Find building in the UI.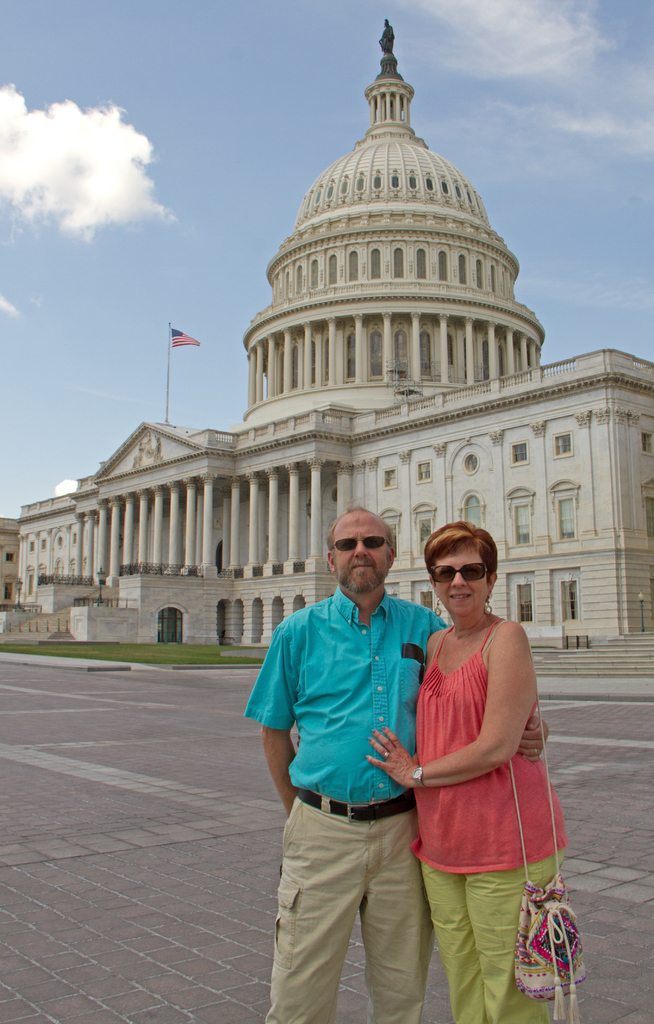
UI element at (left=0, top=22, right=653, bottom=652).
